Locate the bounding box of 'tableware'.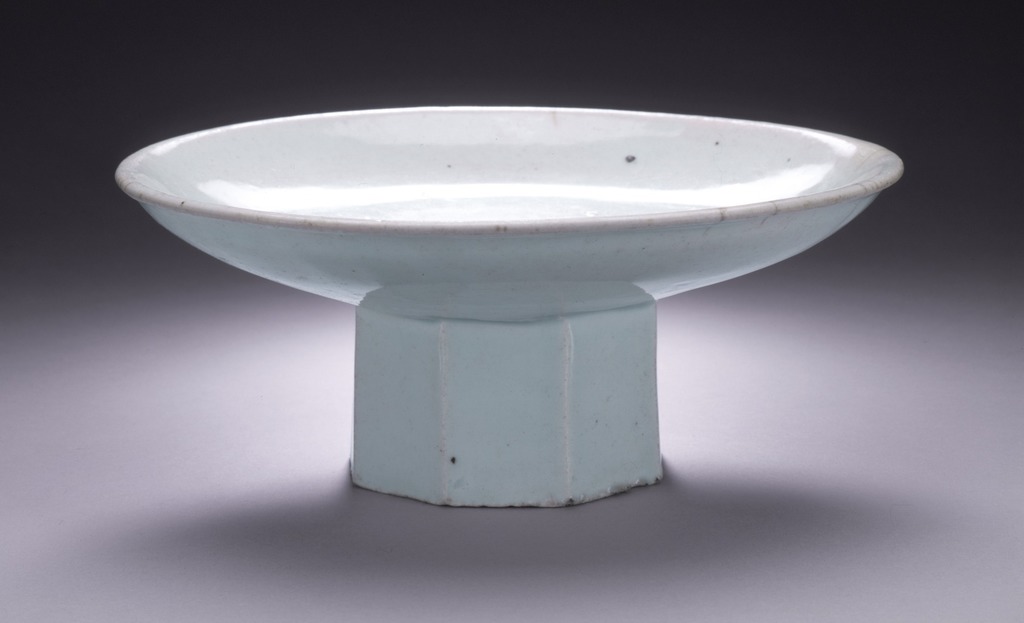
Bounding box: region(148, 107, 894, 487).
